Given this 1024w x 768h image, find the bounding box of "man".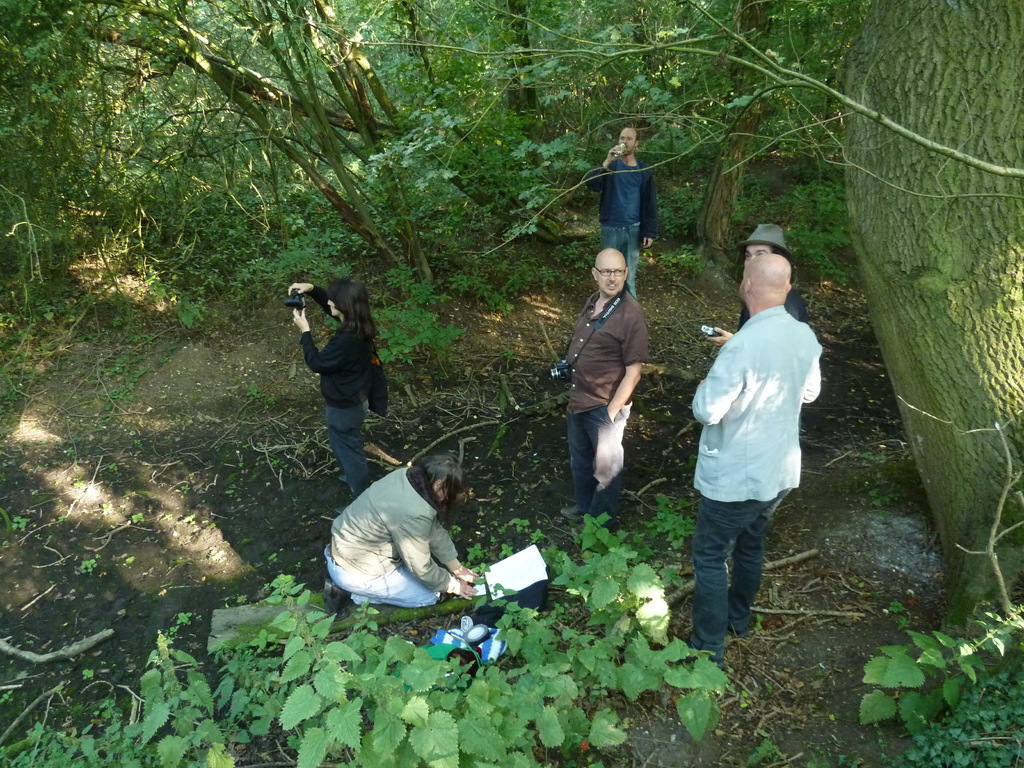
bbox=(677, 226, 829, 665).
